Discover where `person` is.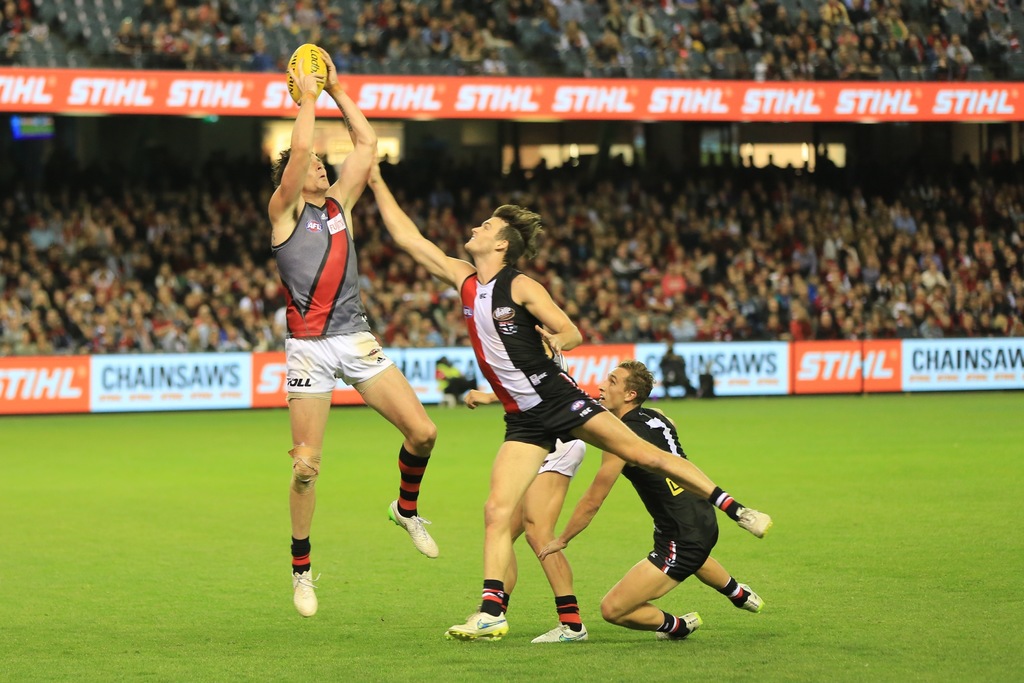
Discovered at {"left": 266, "top": 44, "right": 429, "bottom": 673}.
